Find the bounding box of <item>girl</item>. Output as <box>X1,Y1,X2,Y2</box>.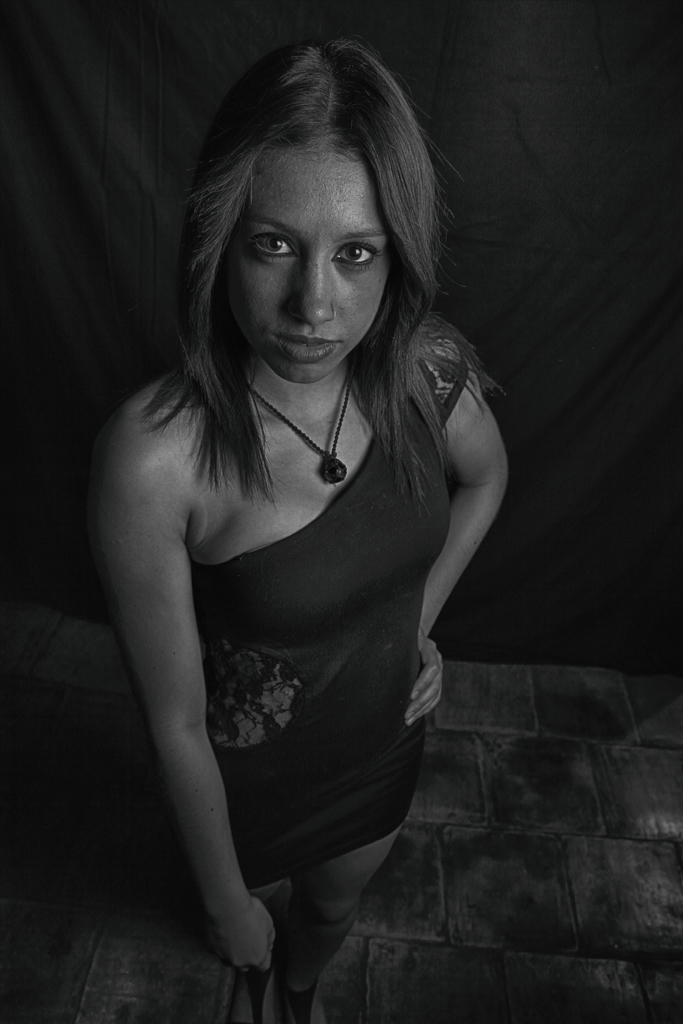
<box>83,36,516,1023</box>.
